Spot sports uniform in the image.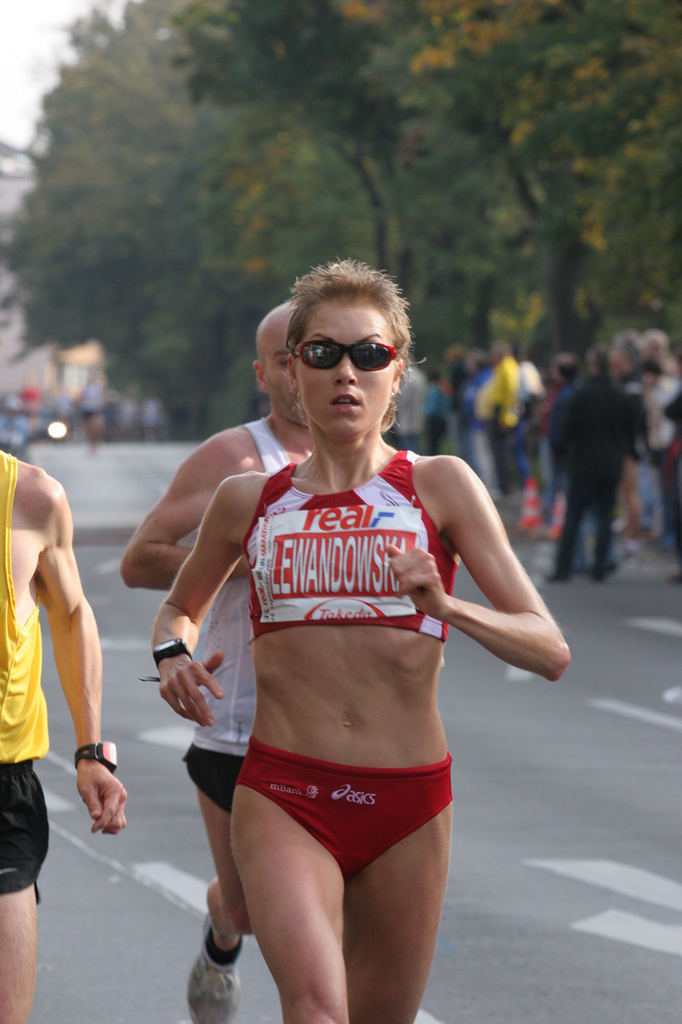
sports uniform found at <bbox>147, 378, 538, 927</bbox>.
